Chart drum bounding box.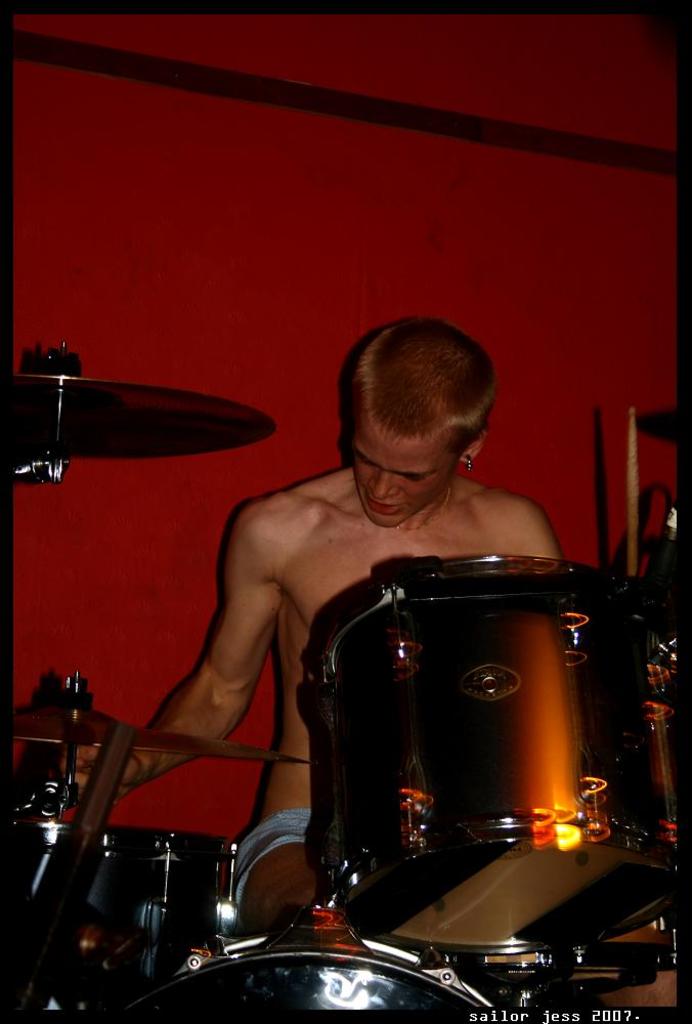
Charted: detection(0, 815, 233, 1023).
